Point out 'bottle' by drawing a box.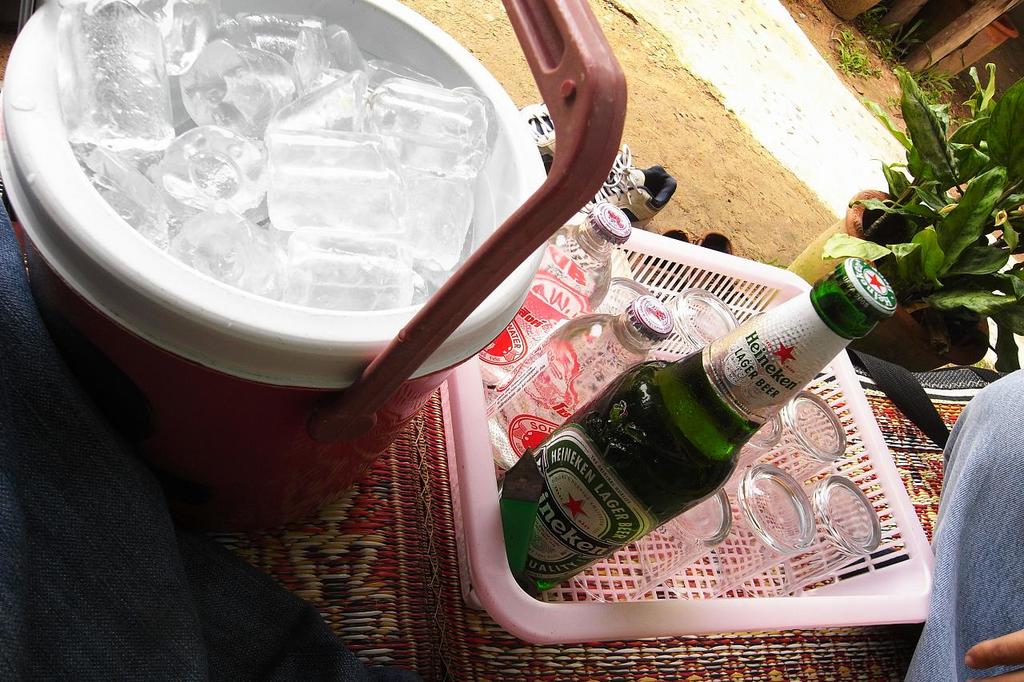
493/293/678/468.
